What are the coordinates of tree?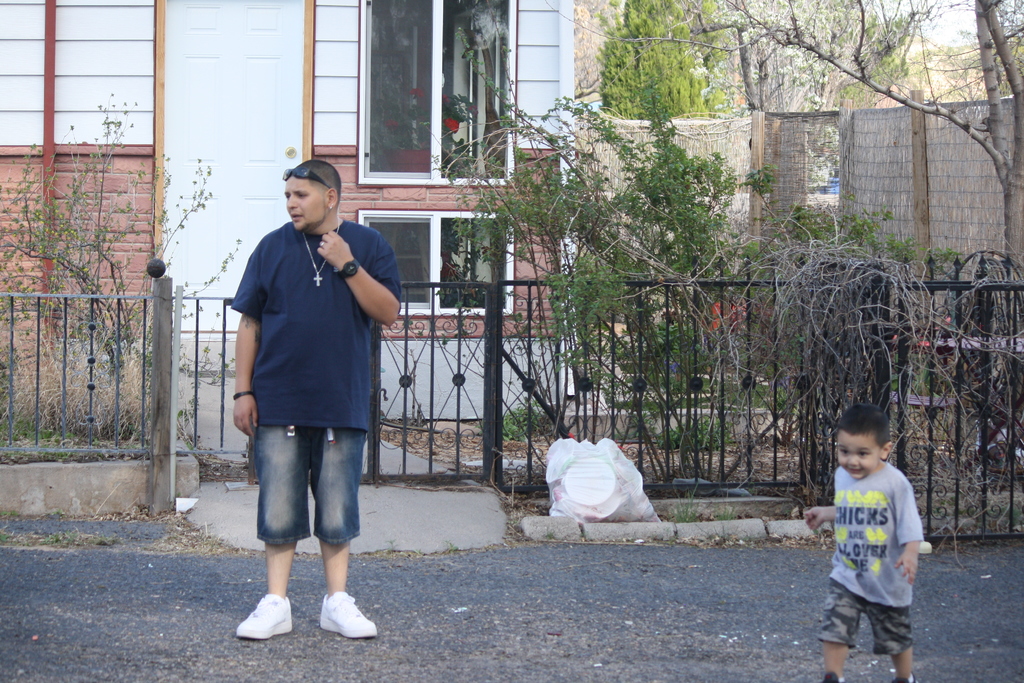
BBox(596, 0, 735, 124).
